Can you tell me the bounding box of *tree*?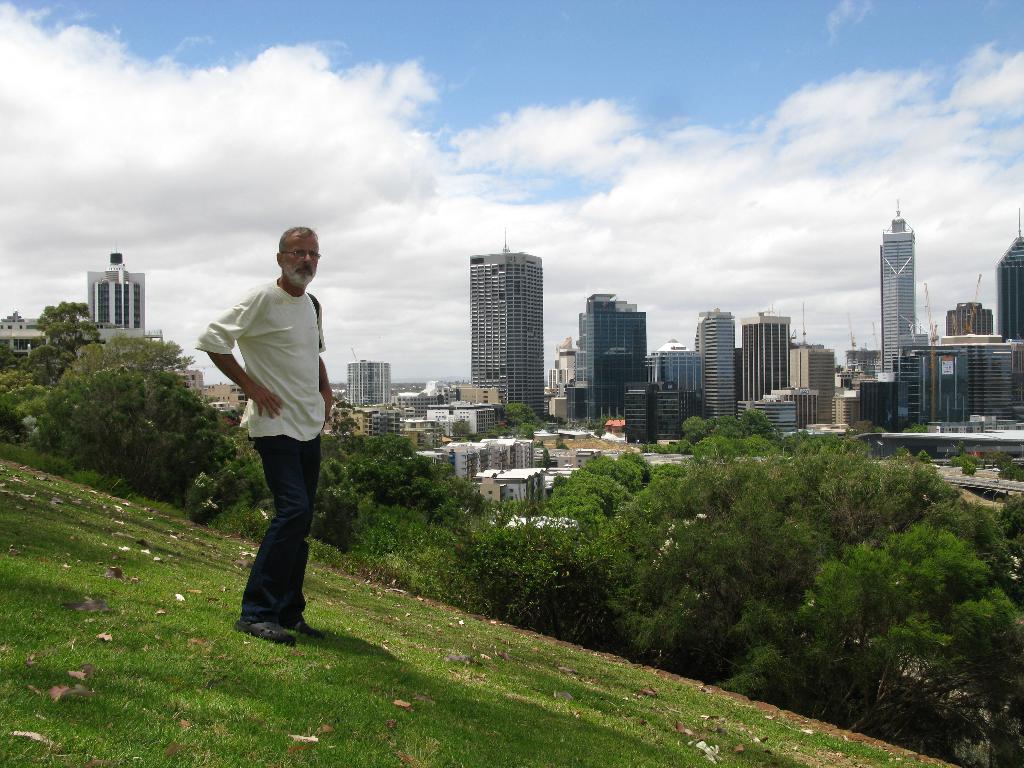
left=506, top=402, right=553, bottom=432.
